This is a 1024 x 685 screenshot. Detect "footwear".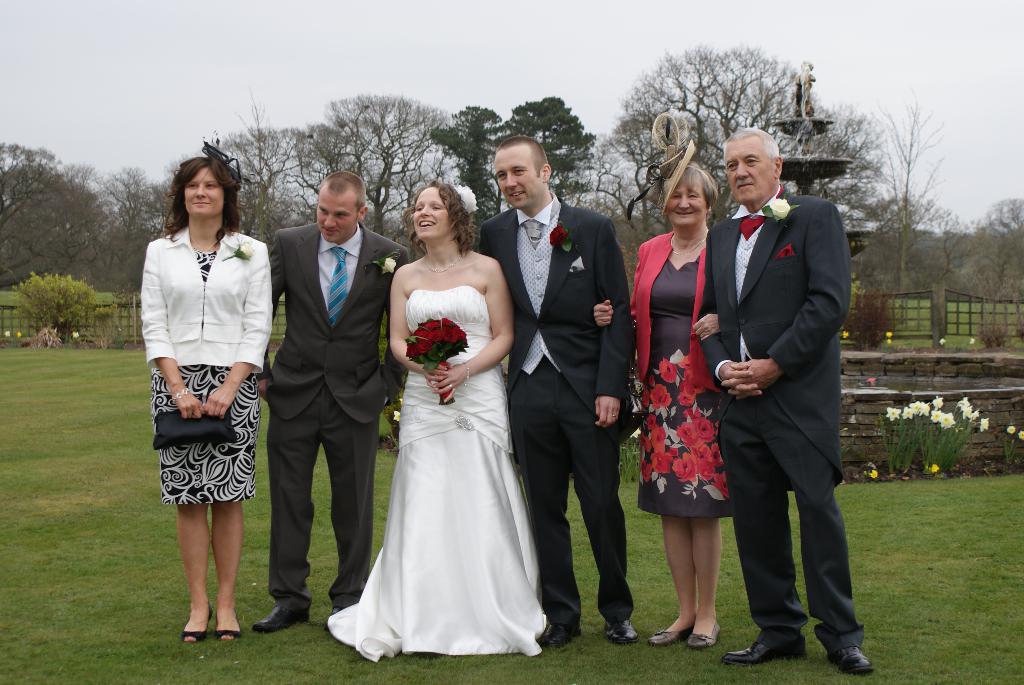
select_region(689, 622, 719, 648).
